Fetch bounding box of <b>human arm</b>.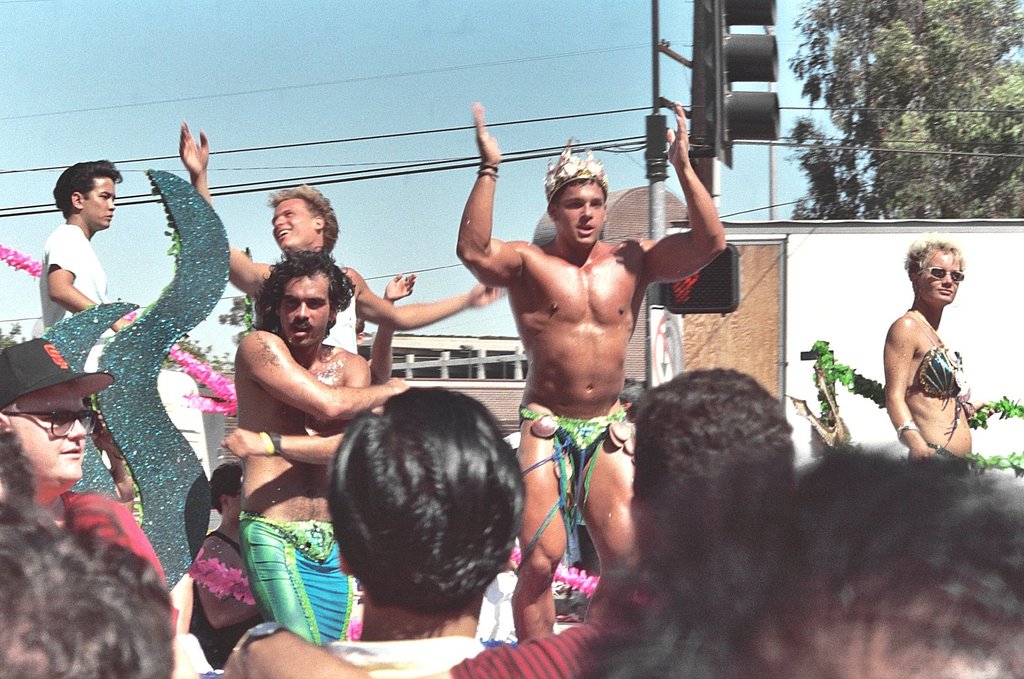
Bbox: 344:263:508:334.
